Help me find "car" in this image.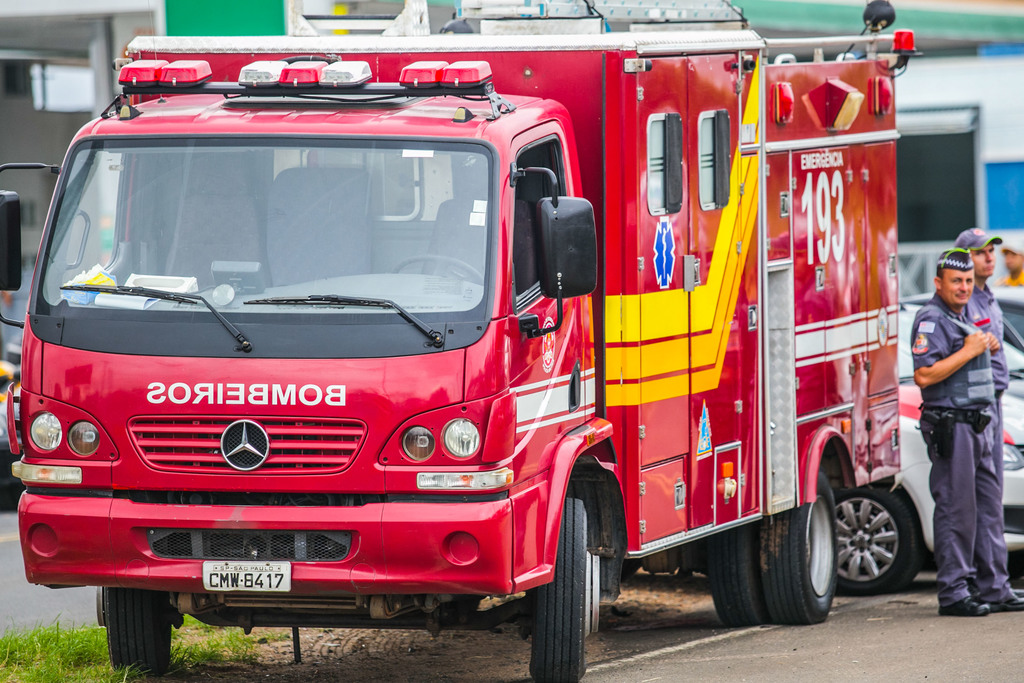
Found it: 823/313/1023/599.
